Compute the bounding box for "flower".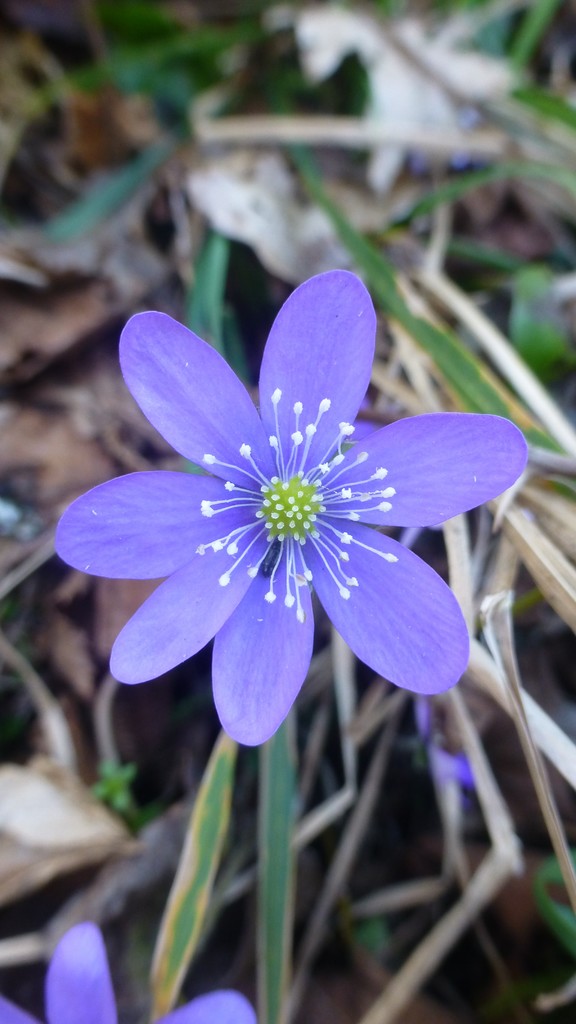
[left=56, top=267, right=530, bottom=746].
